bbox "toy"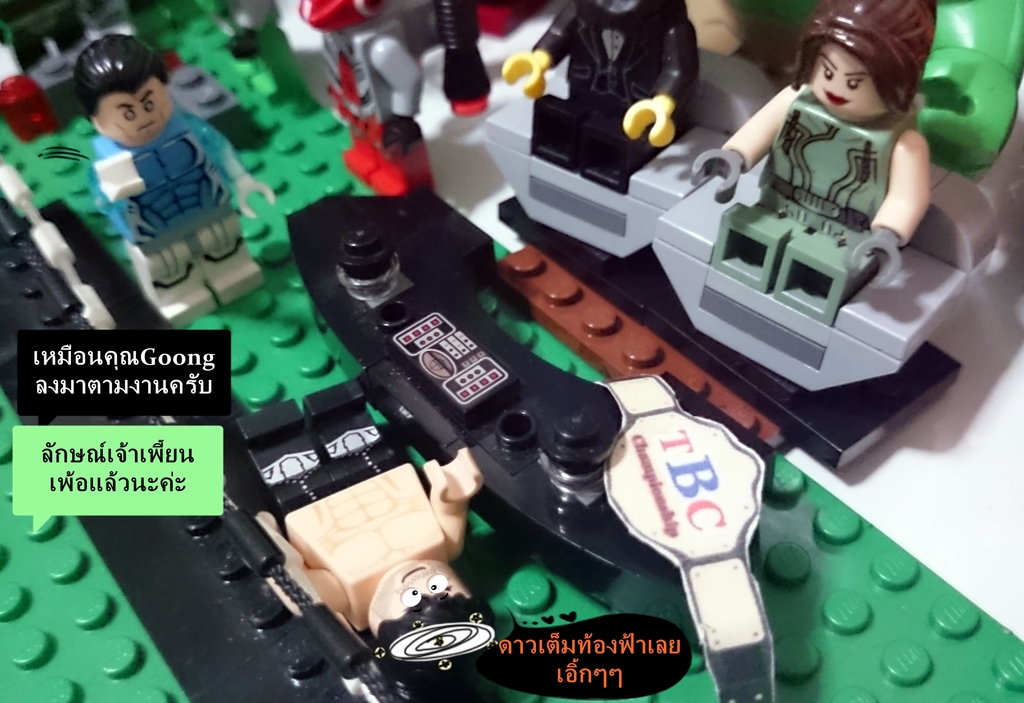
BBox(232, 379, 520, 702)
